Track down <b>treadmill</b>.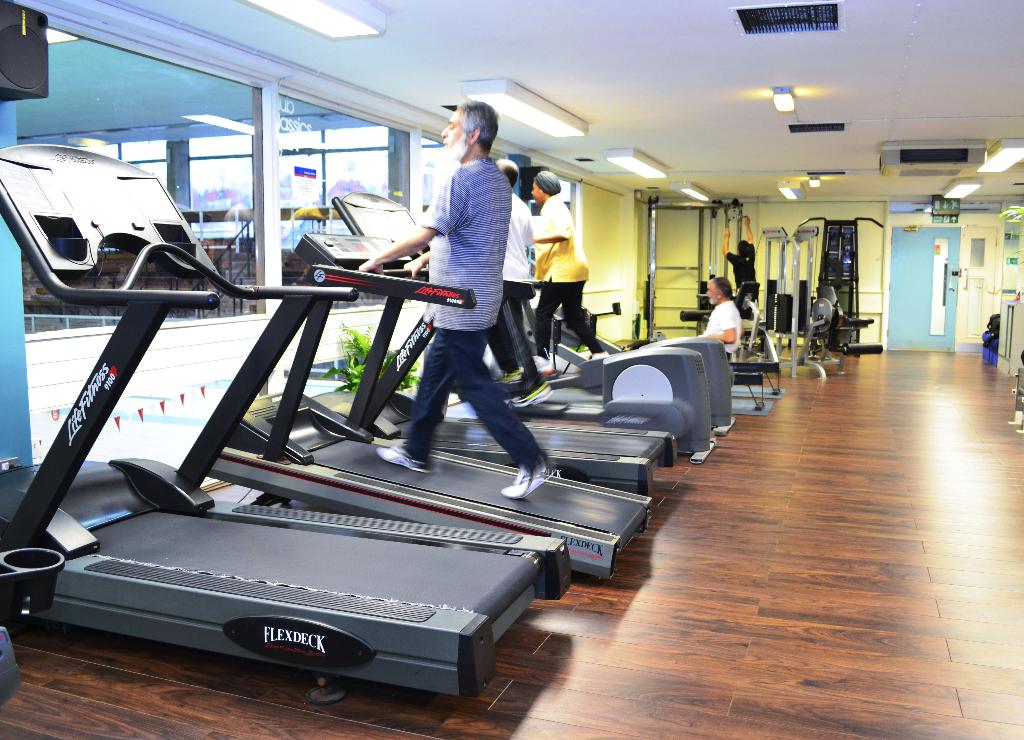
Tracked to [0, 140, 573, 707].
